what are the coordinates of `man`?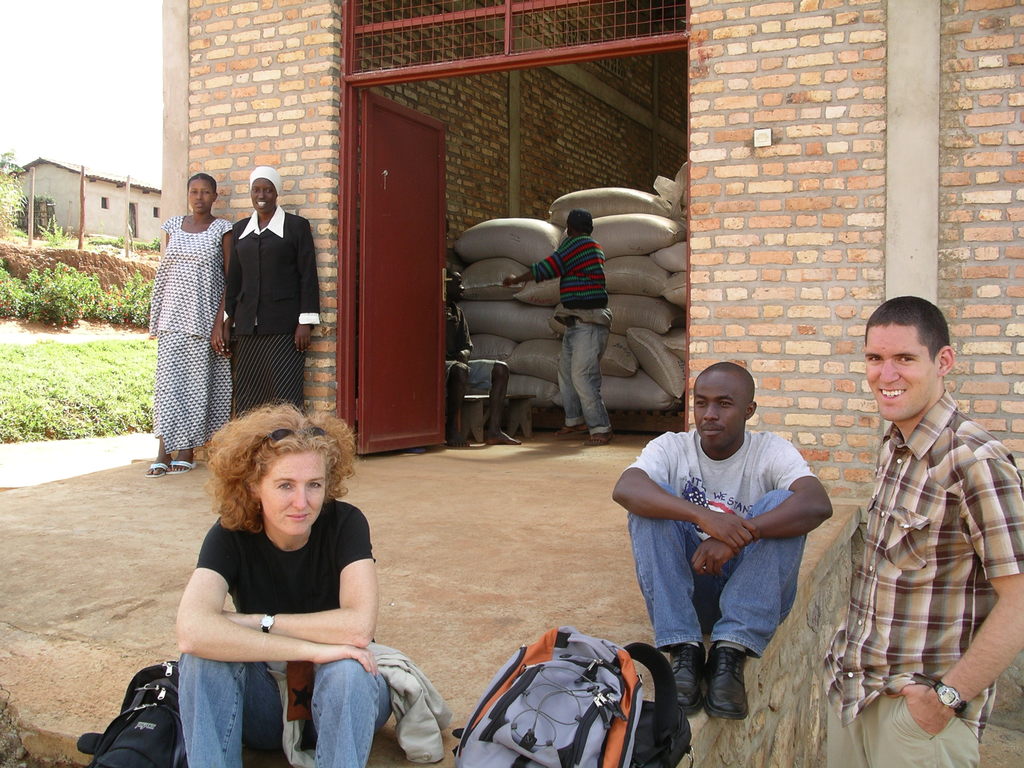
614,344,838,726.
